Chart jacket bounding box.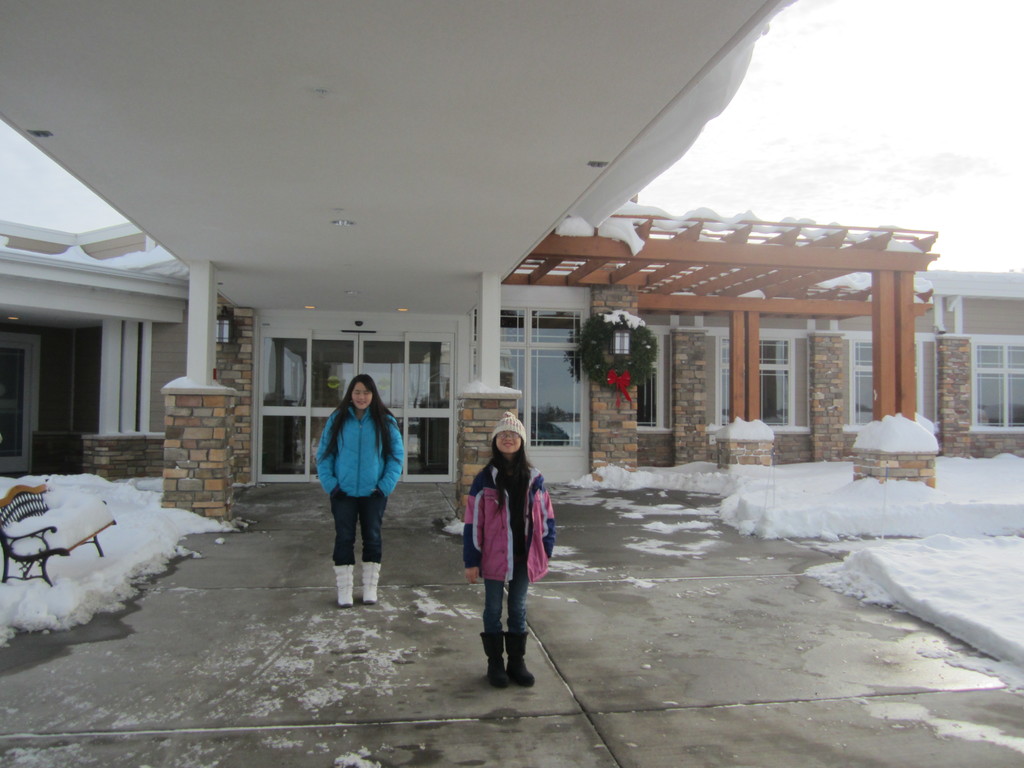
Charted: BBox(305, 400, 400, 521).
